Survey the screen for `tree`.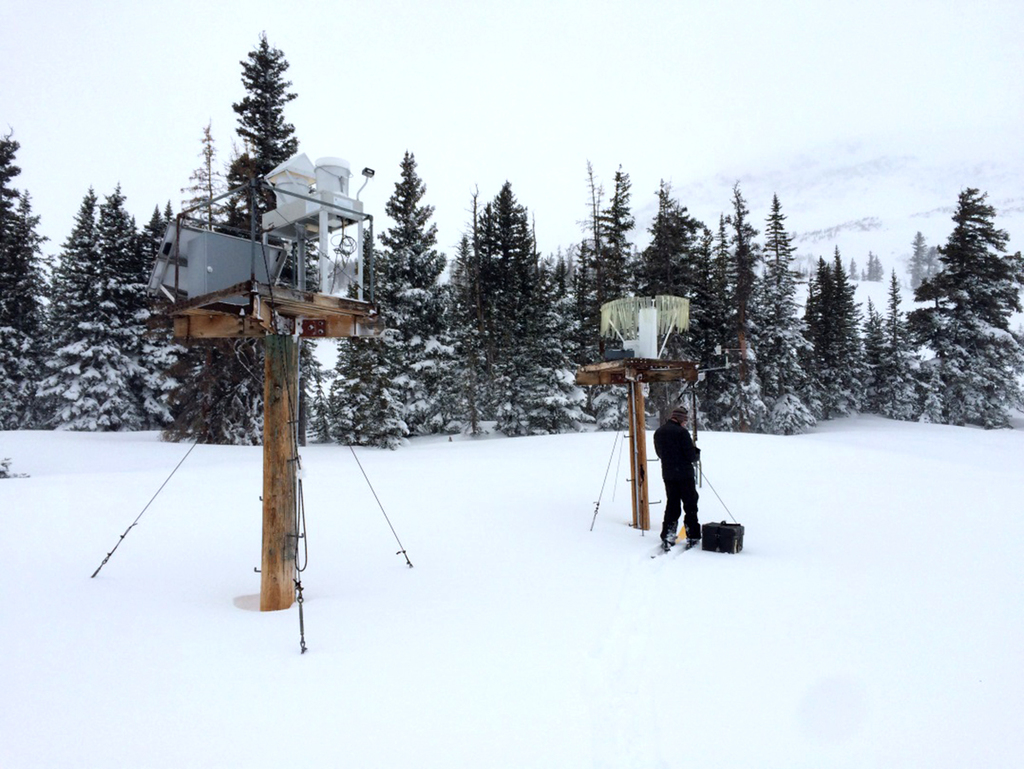
Survey found: {"left": 177, "top": 118, "right": 230, "bottom": 226}.
